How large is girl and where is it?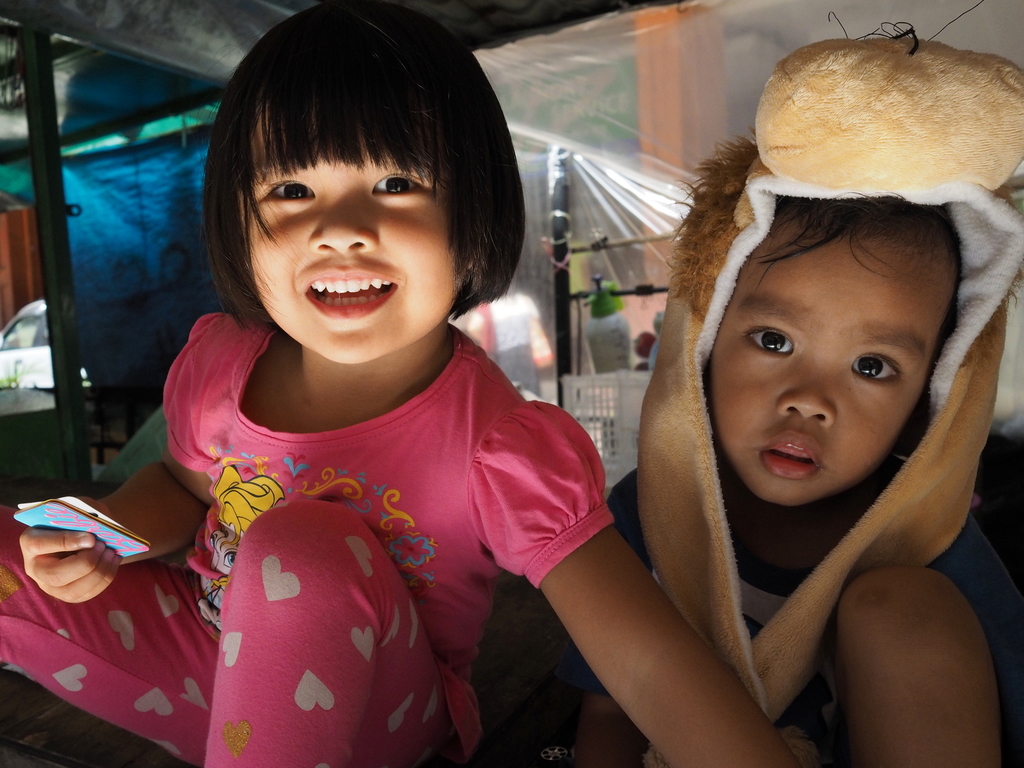
Bounding box: 0,0,798,767.
